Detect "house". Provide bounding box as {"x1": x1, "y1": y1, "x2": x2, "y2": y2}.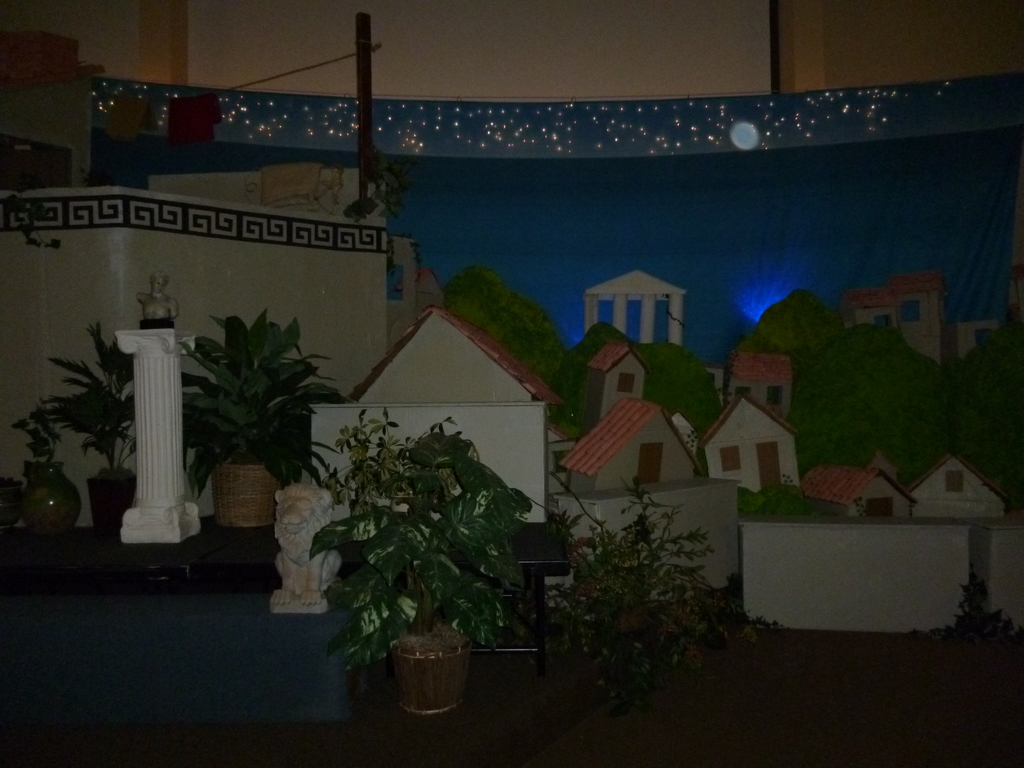
{"x1": 831, "y1": 252, "x2": 953, "y2": 352}.
